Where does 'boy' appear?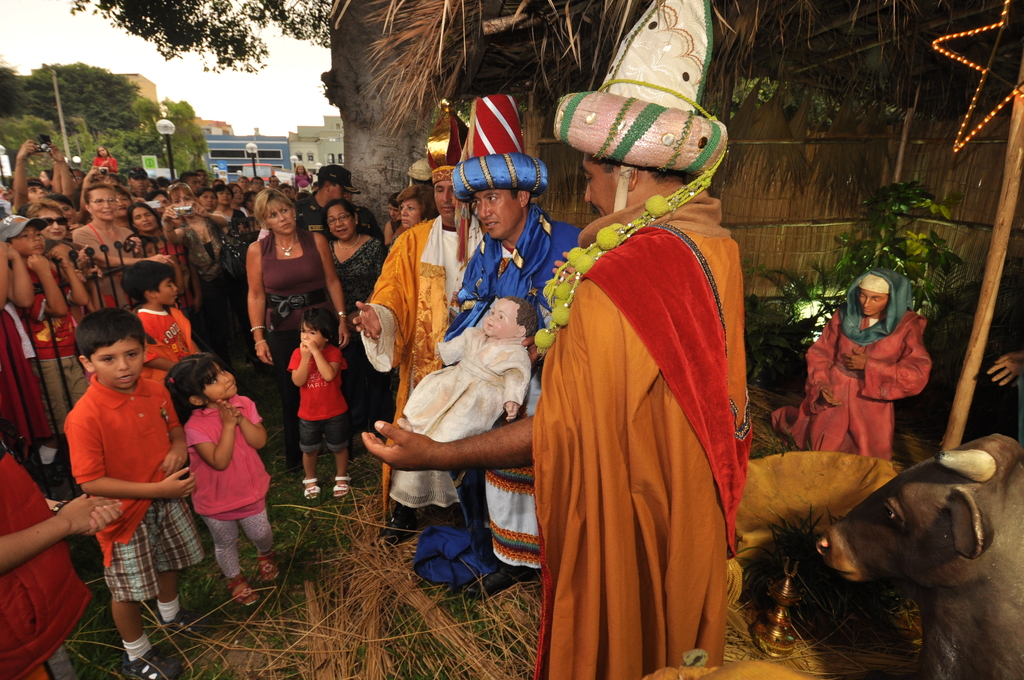
Appears at (left=385, top=298, right=527, bottom=506).
